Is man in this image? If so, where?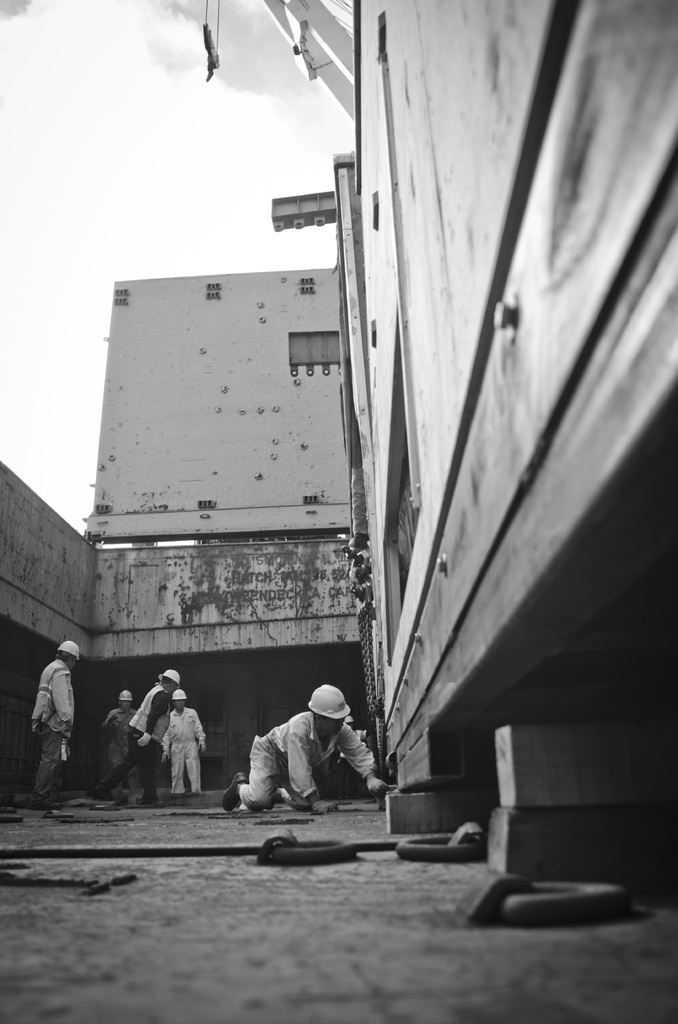
Yes, at 215, 680, 390, 811.
